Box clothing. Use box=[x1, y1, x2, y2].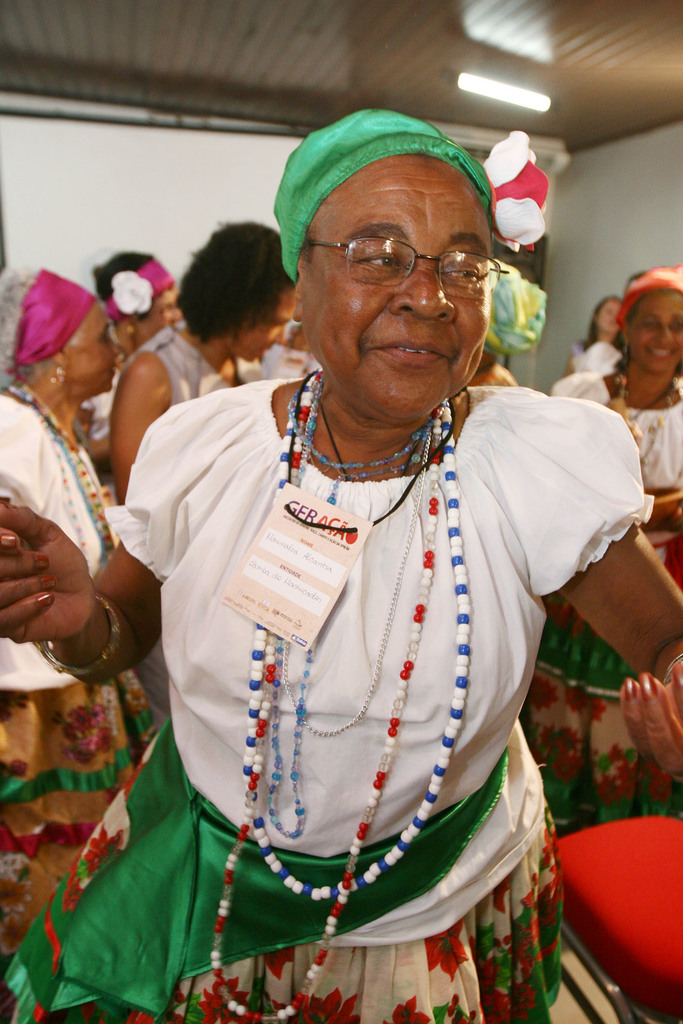
box=[118, 314, 274, 412].
